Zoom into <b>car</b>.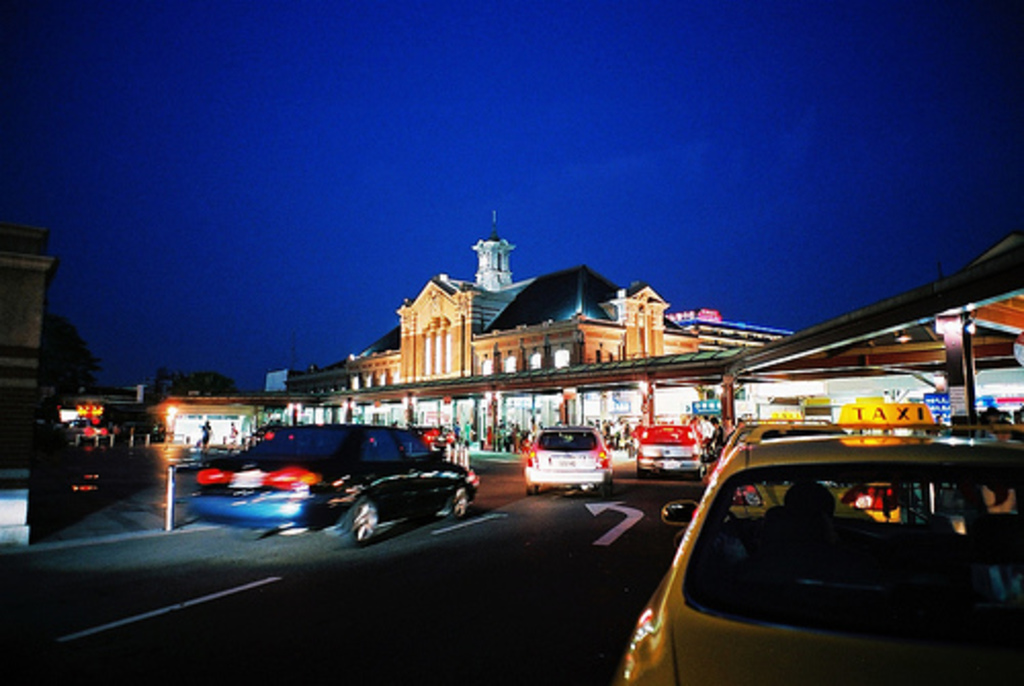
Zoom target: rect(614, 393, 1022, 684).
